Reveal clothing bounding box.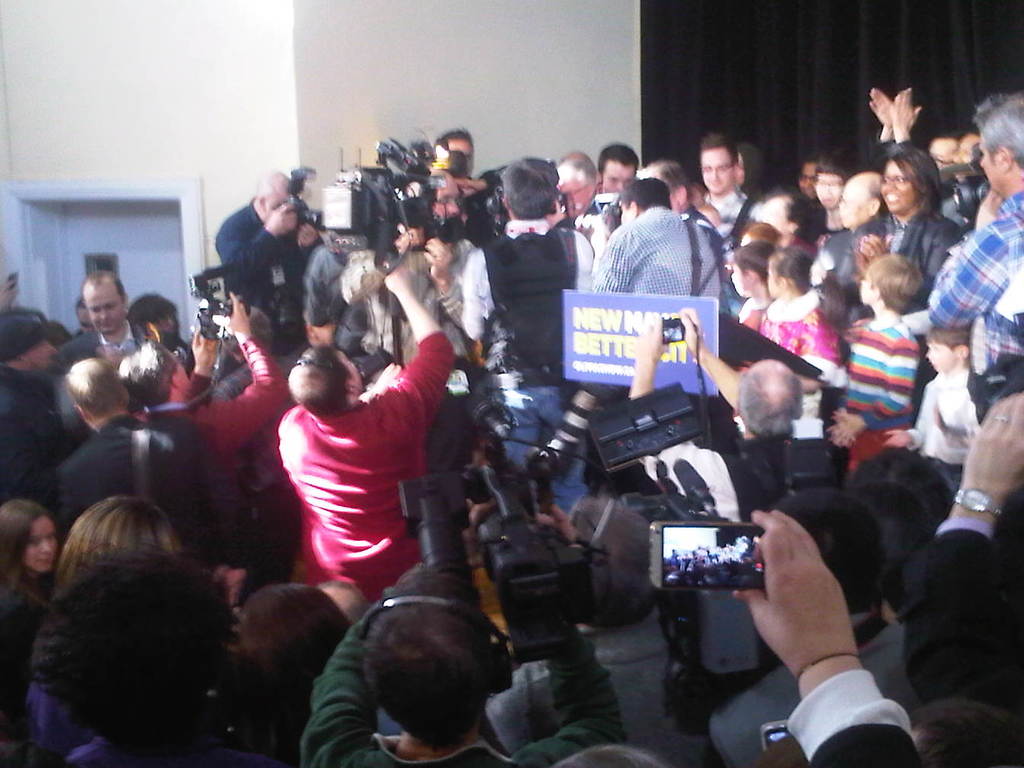
Revealed: detection(903, 516, 1023, 725).
